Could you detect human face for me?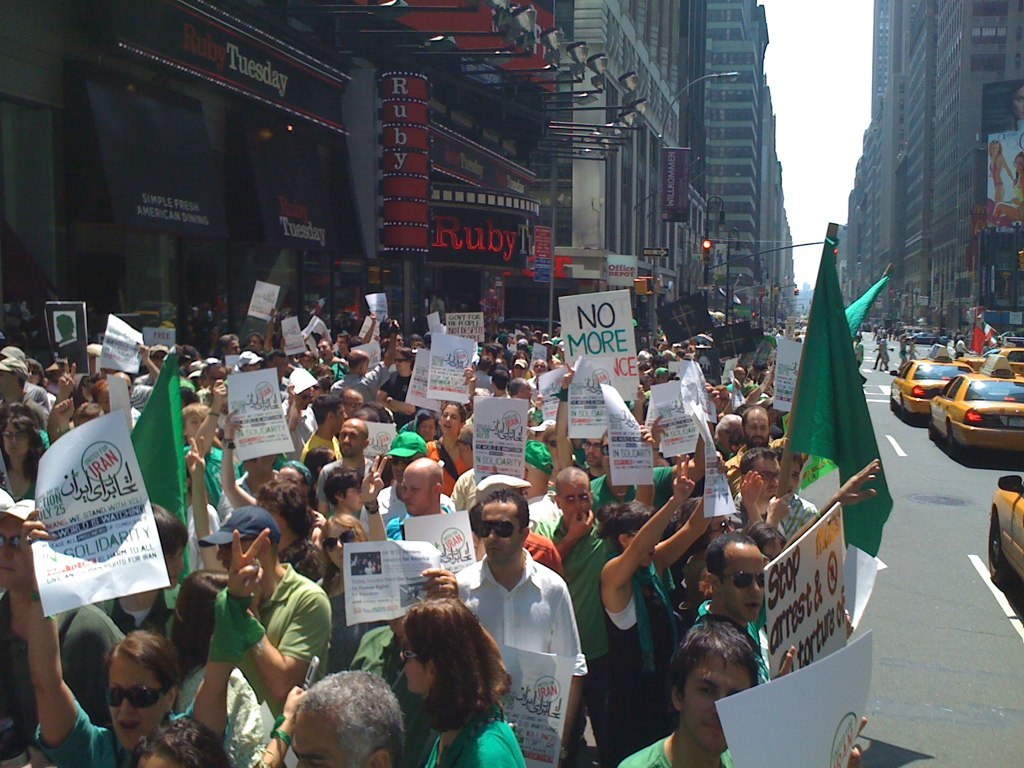
Detection result: rect(323, 397, 350, 434).
